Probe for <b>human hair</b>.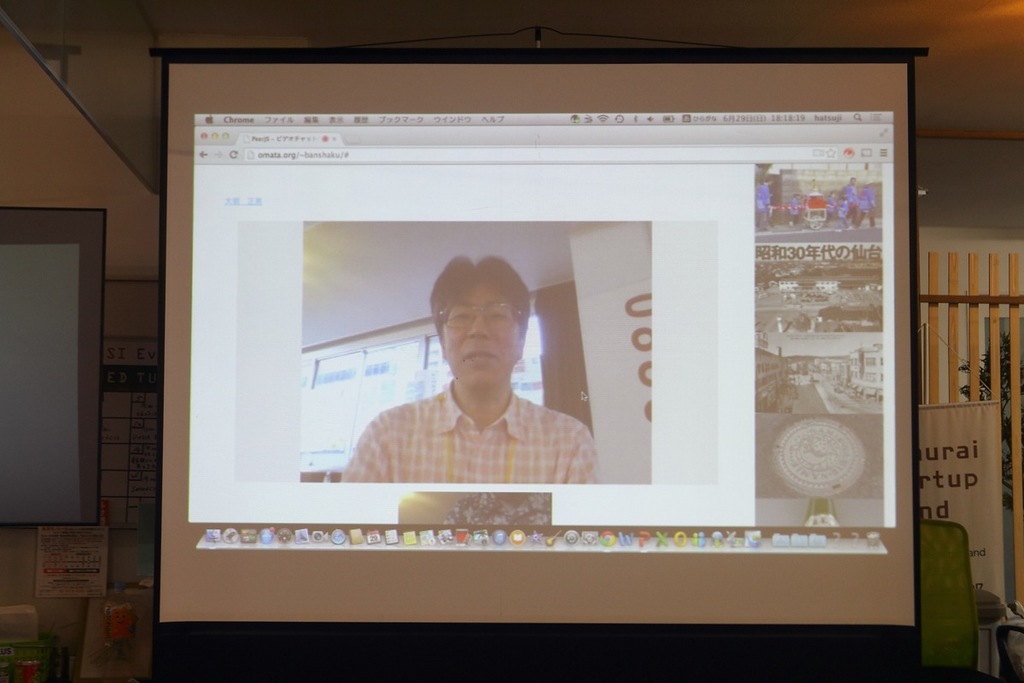
Probe result: 422:263:532:382.
